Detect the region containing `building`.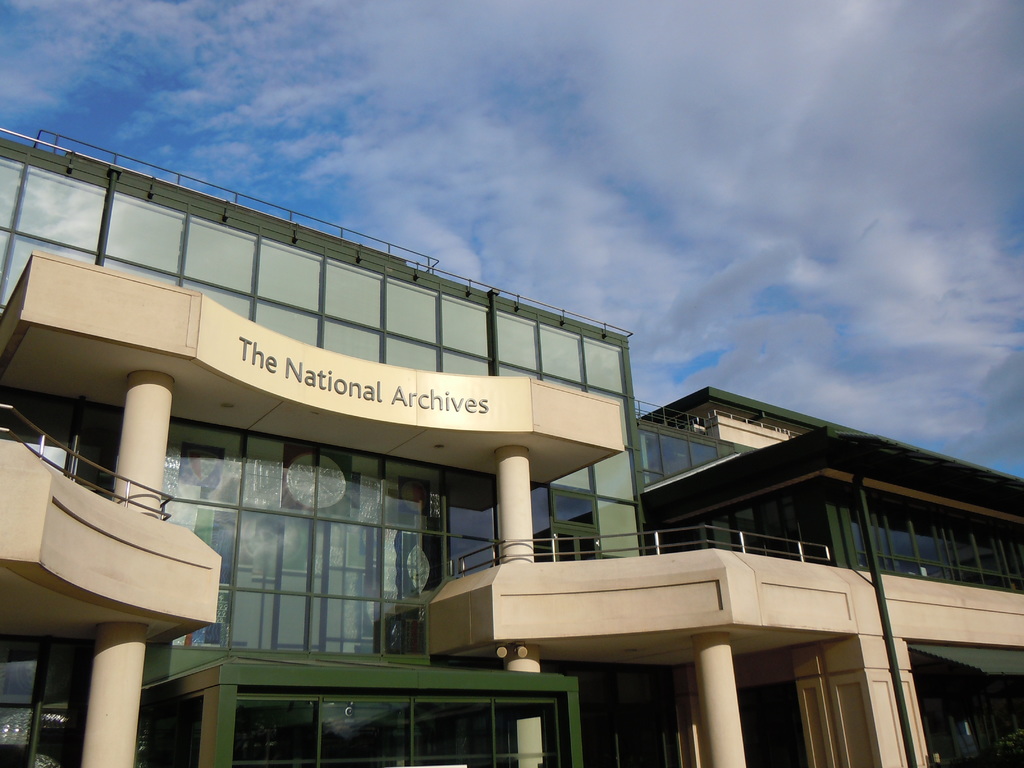
{"left": 0, "top": 124, "right": 1023, "bottom": 767}.
